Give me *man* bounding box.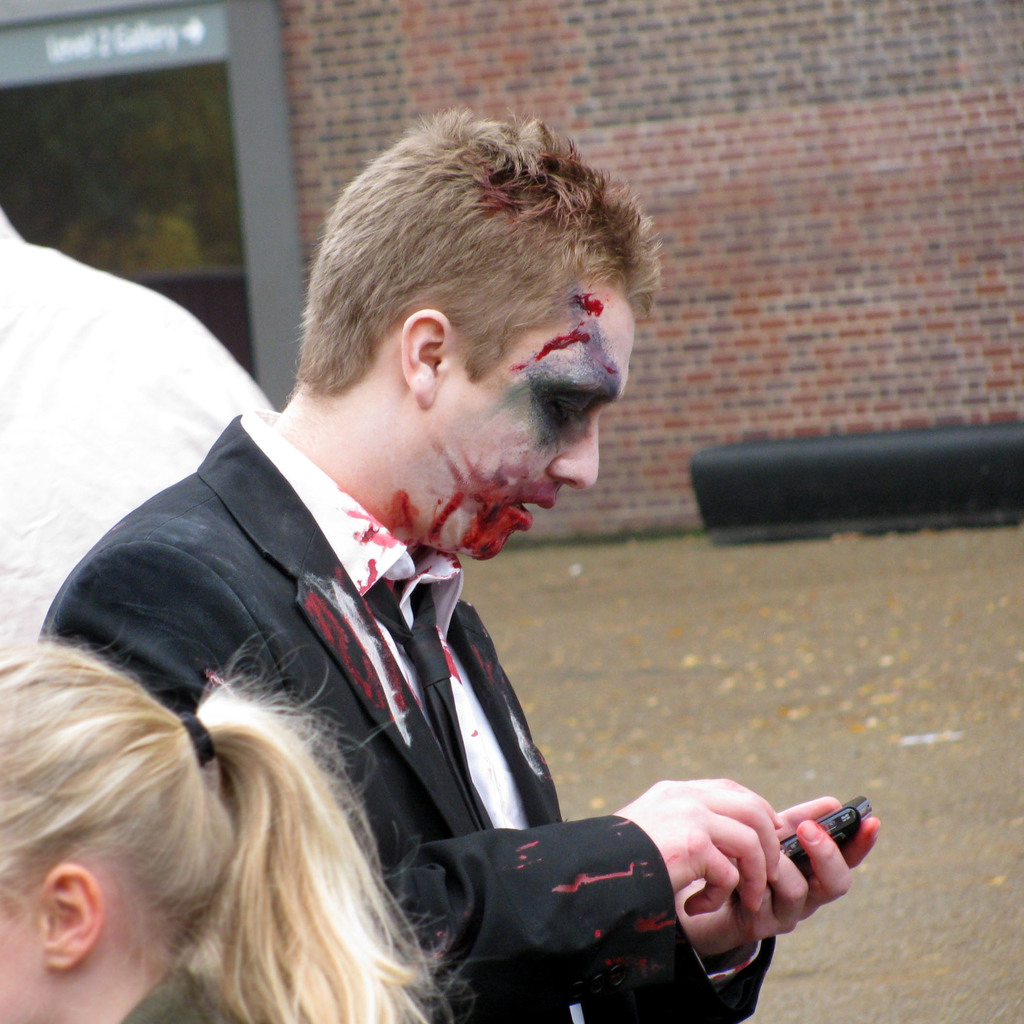
(x1=36, y1=105, x2=884, y2=1023).
